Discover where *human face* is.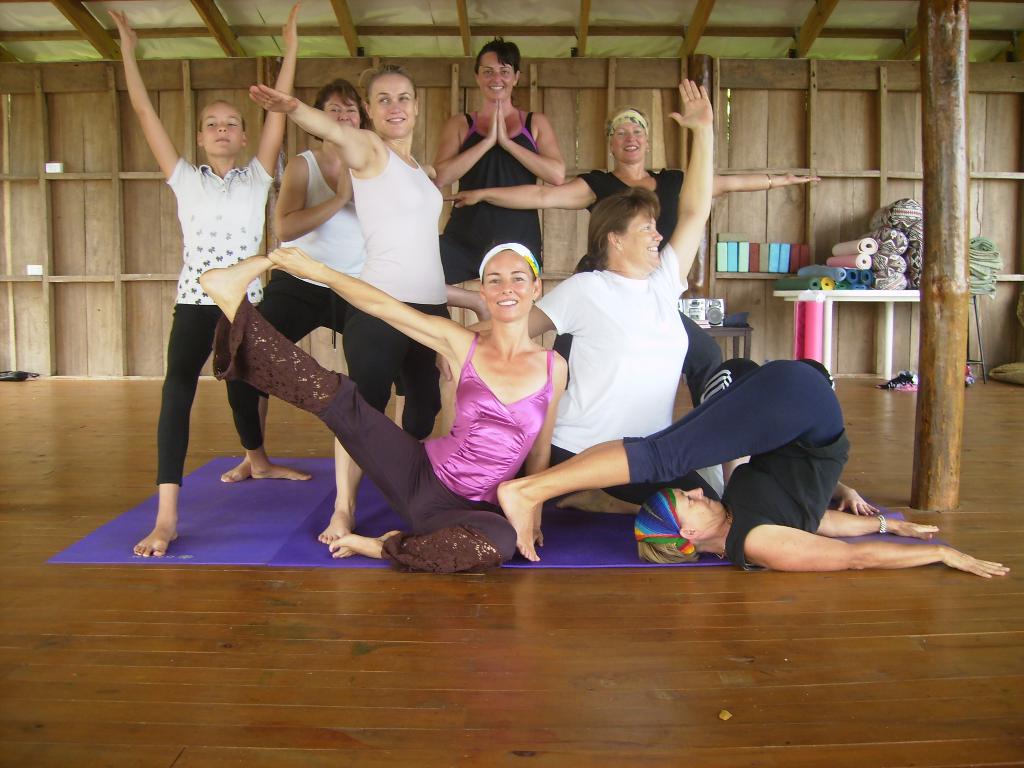
Discovered at x1=612, y1=118, x2=644, y2=161.
